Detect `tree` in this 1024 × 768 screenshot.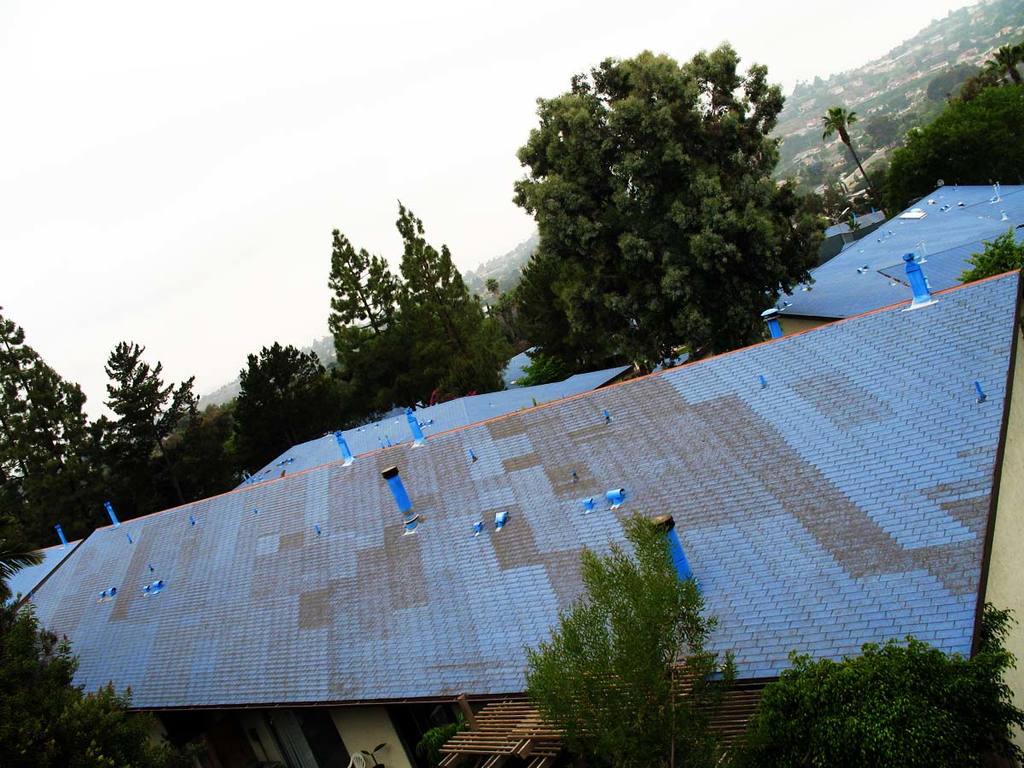
Detection: rect(231, 339, 357, 478).
